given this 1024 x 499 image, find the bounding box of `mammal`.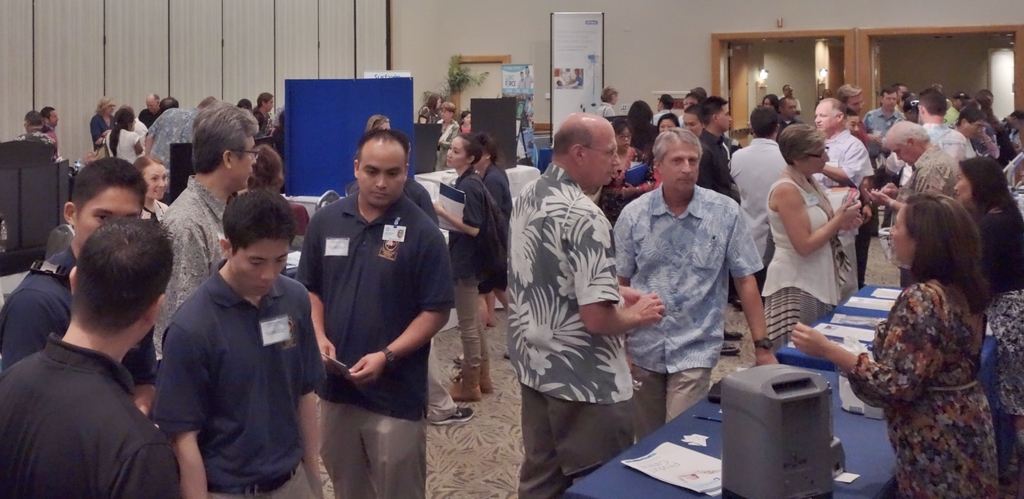
BBox(0, 215, 182, 498).
